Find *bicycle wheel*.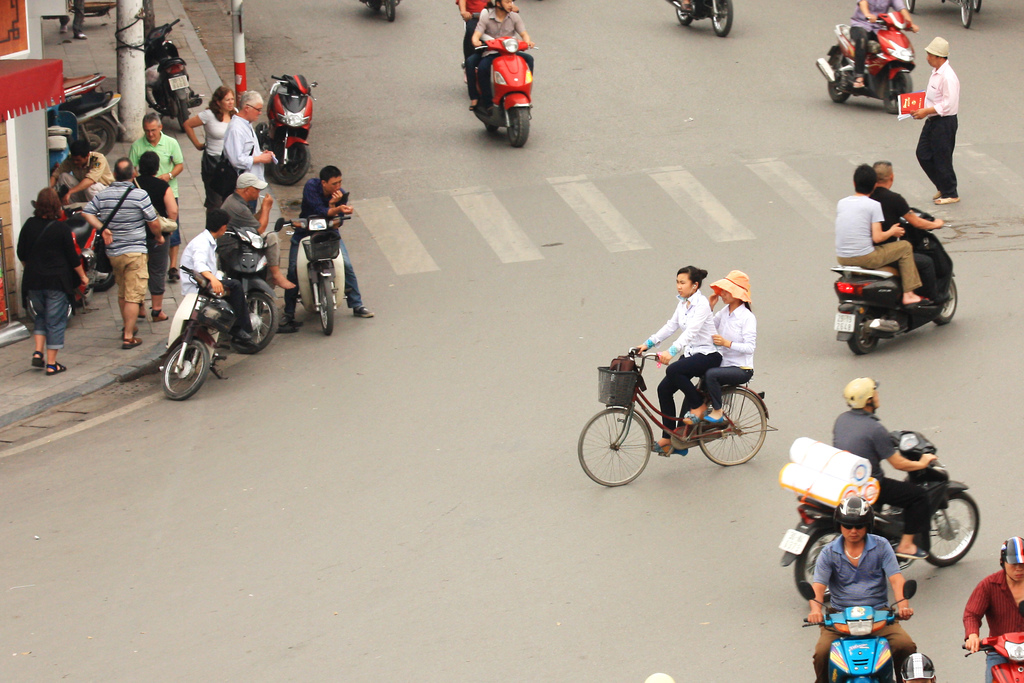
x1=696 y1=378 x2=771 y2=469.
